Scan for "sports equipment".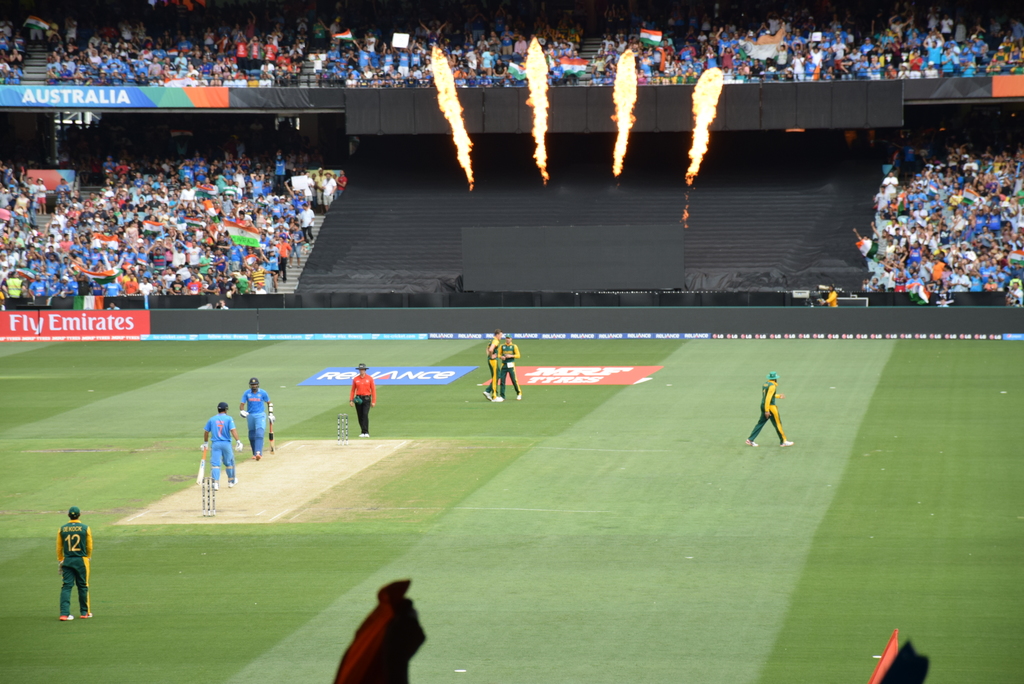
Scan result: [269, 415, 277, 420].
